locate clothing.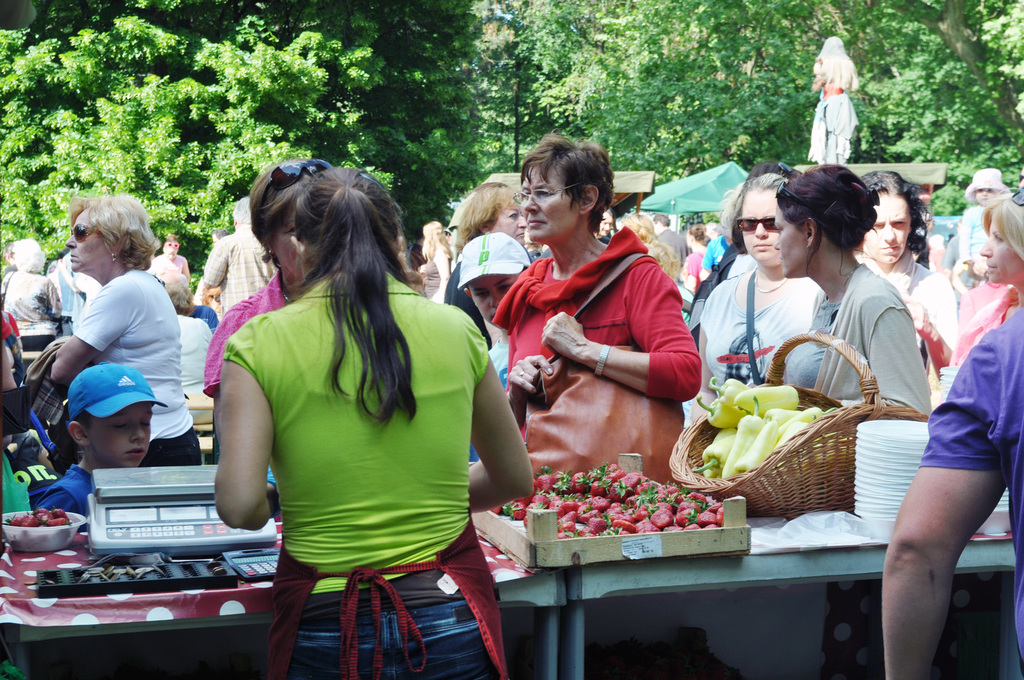
Bounding box: 225/264/513/679.
